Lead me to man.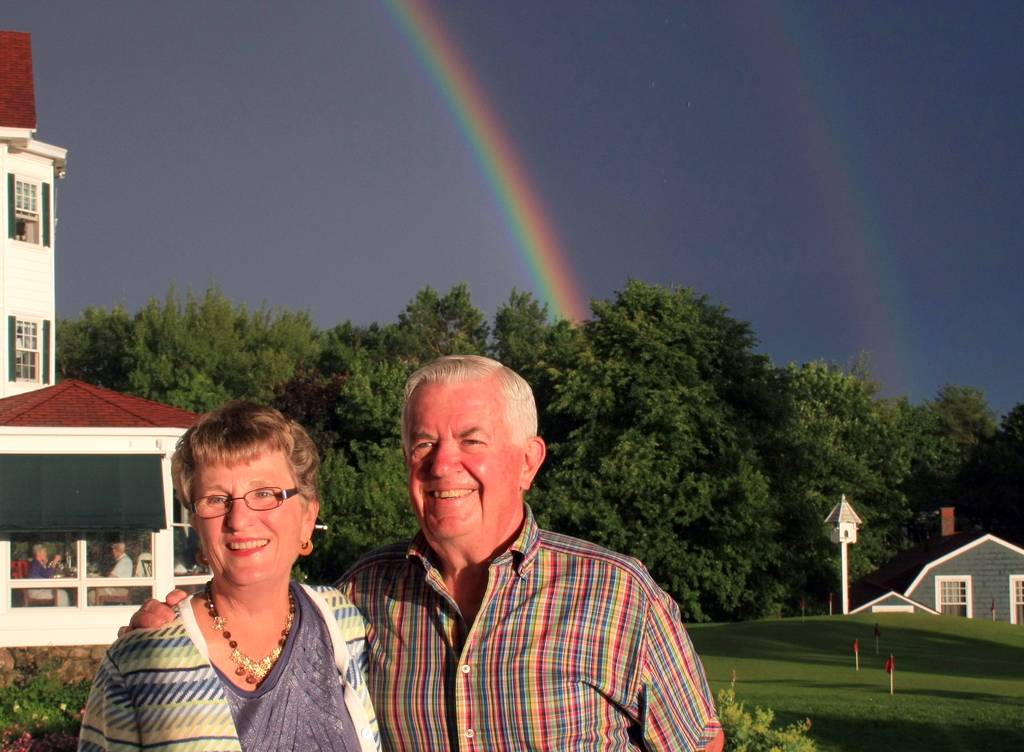
Lead to select_region(24, 545, 60, 576).
